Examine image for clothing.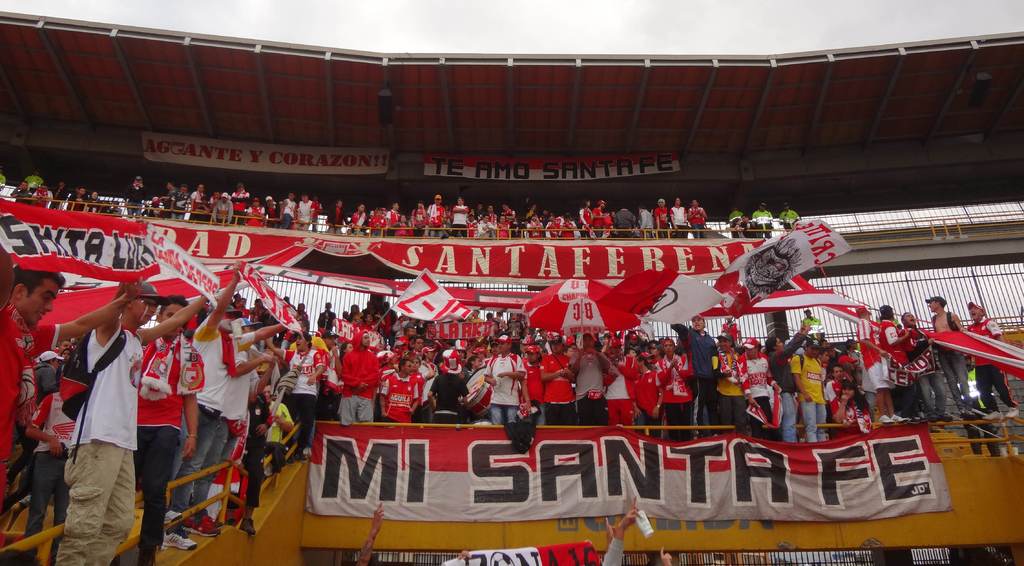
Examination result: (left=324, top=204, right=346, bottom=235).
